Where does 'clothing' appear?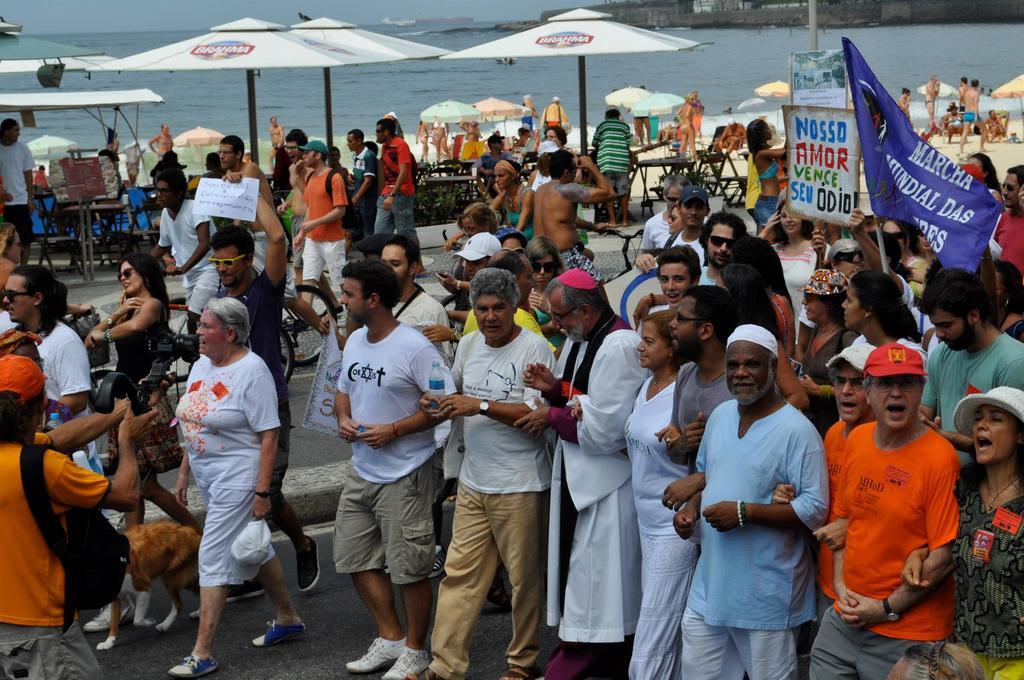
Appears at x1=667 y1=369 x2=733 y2=521.
